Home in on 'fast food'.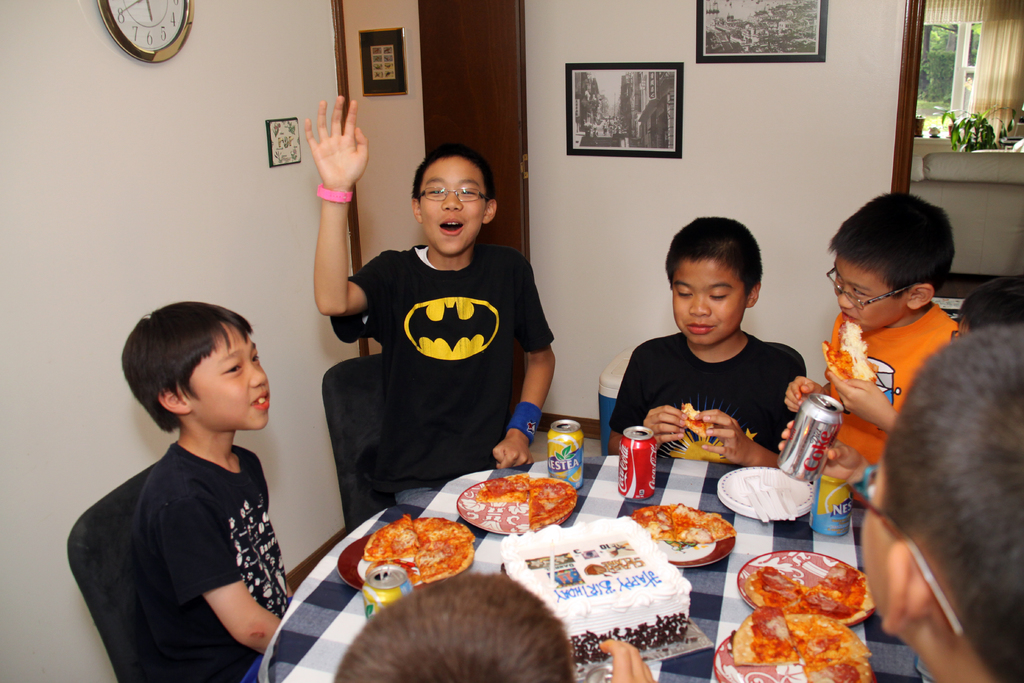
Homed in at [x1=529, y1=475, x2=573, y2=528].
